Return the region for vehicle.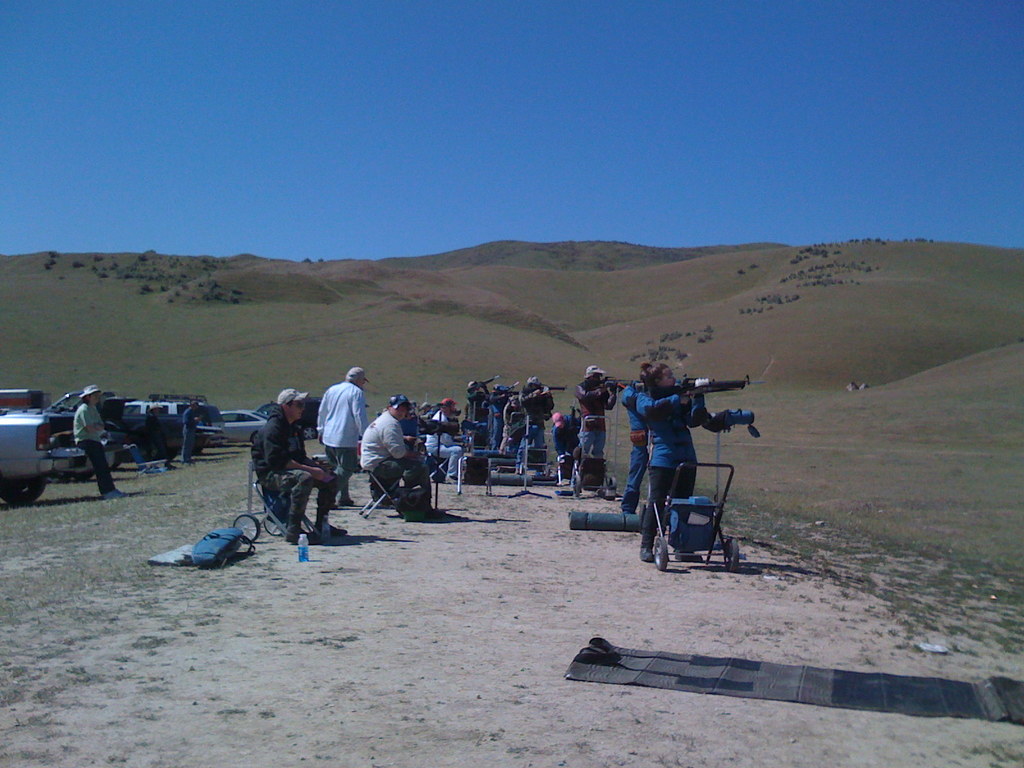
123,396,211,450.
